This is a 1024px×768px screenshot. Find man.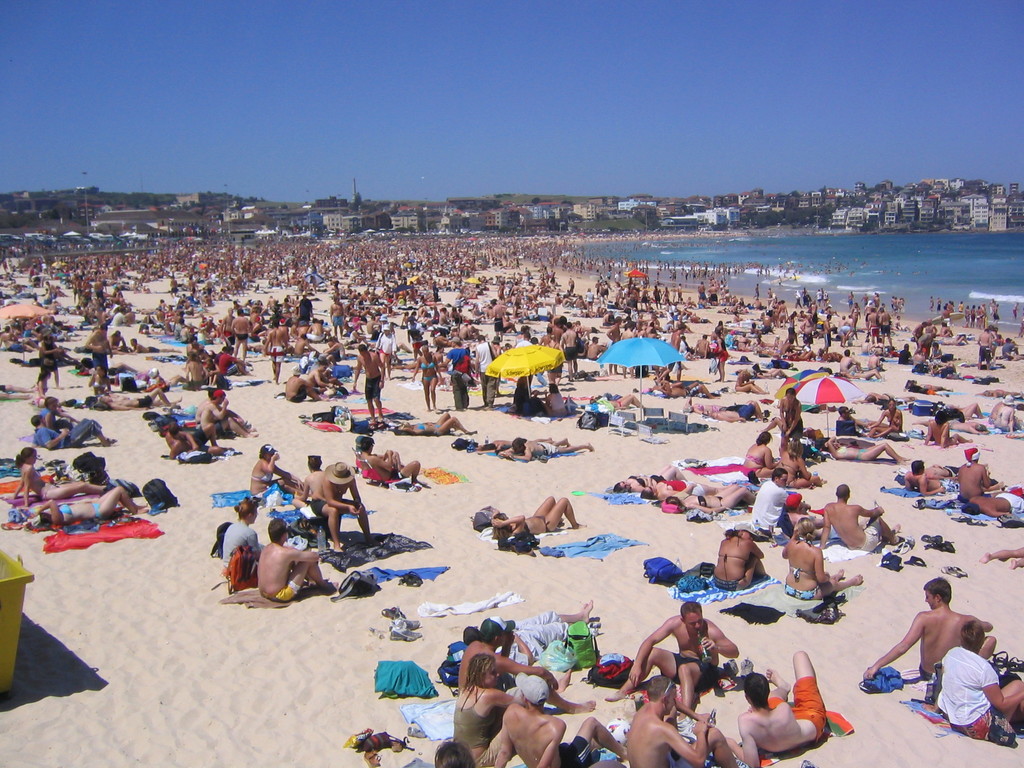
Bounding box: [left=377, top=312, right=396, bottom=357].
